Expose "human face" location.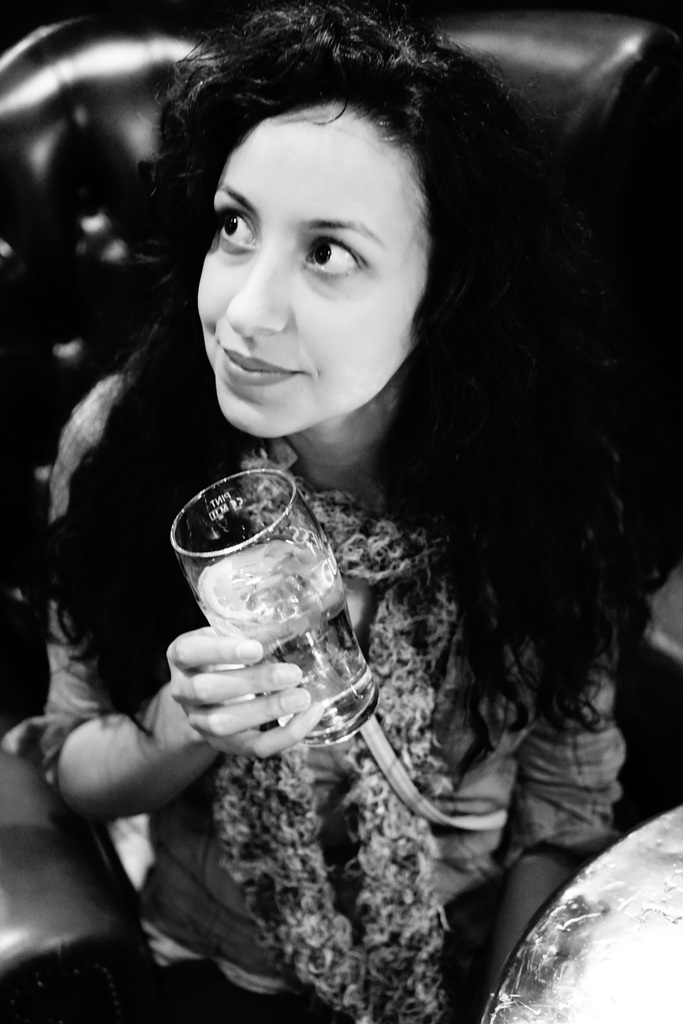
Exposed at bbox(196, 100, 427, 436).
